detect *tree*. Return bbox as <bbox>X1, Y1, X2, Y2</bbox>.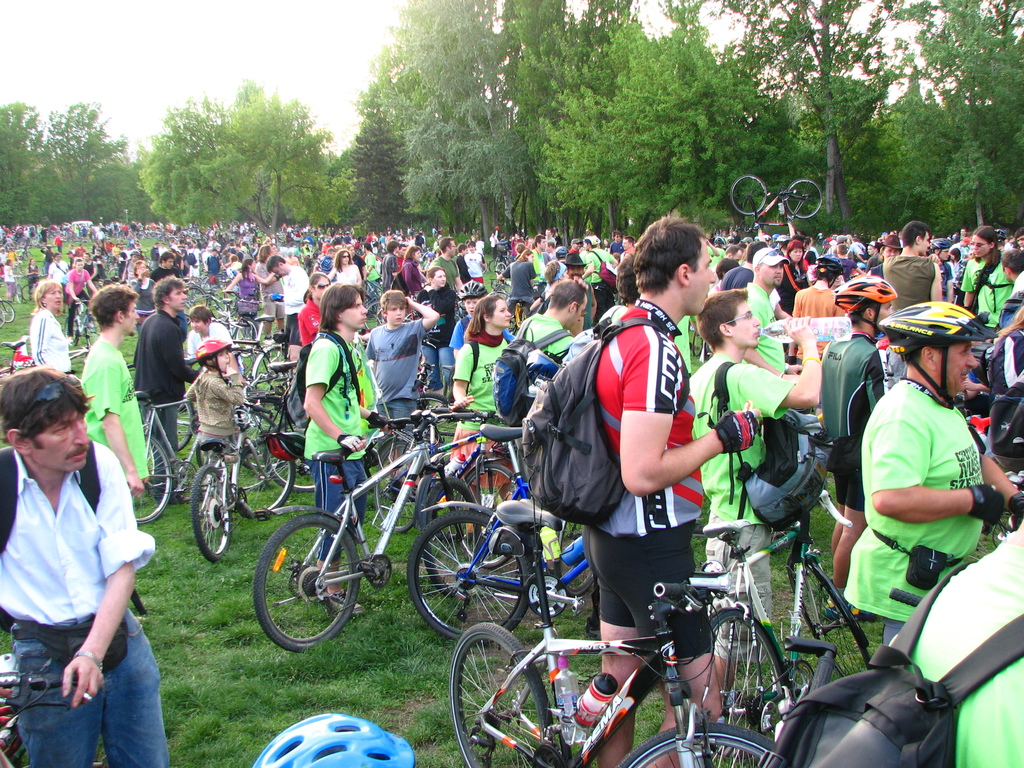
<bbox>113, 86, 356, 211</bbox>.
